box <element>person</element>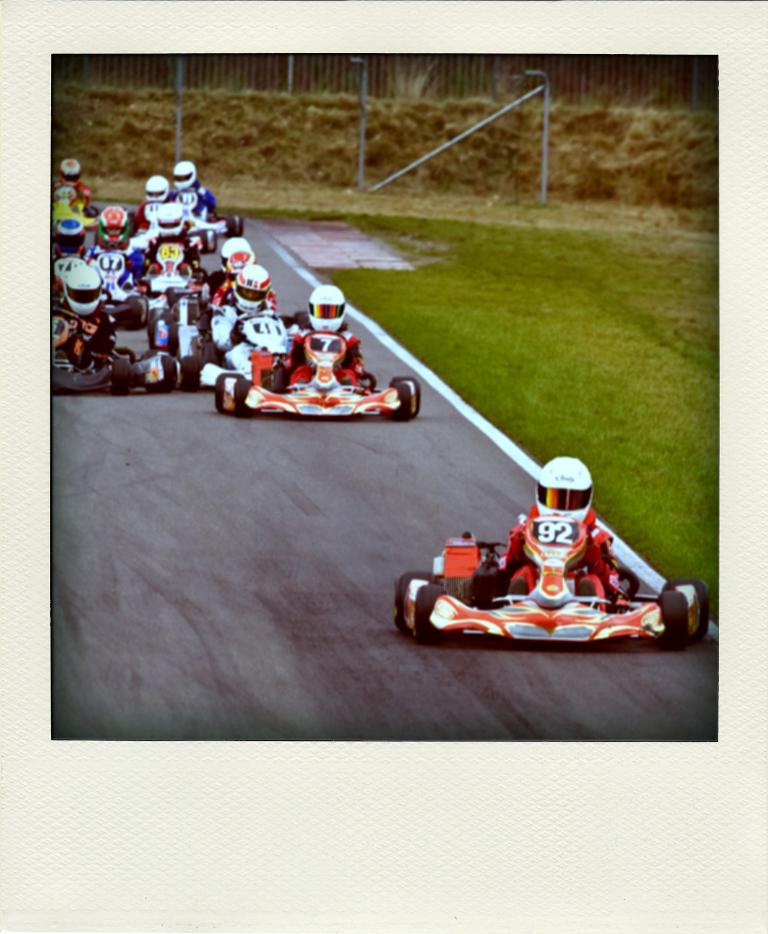
bbox=(88, 200, 150, 284)
